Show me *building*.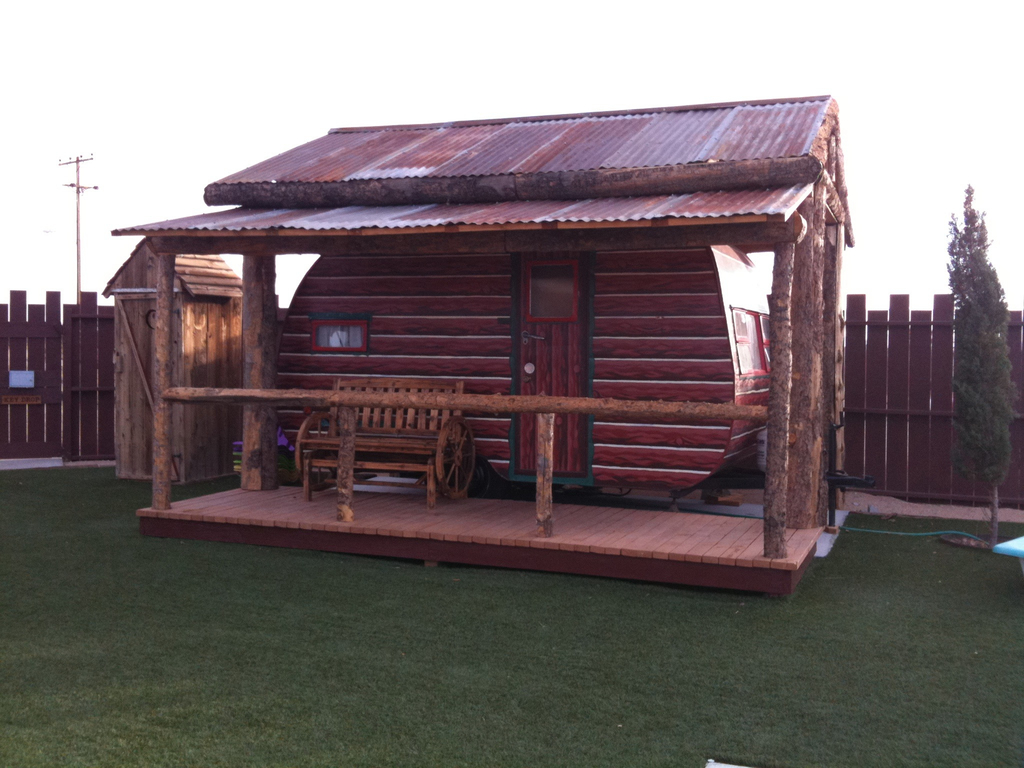
*building* is here: {"x1": 115, "y1": 93, "x2": 856, "y2": 596}.
